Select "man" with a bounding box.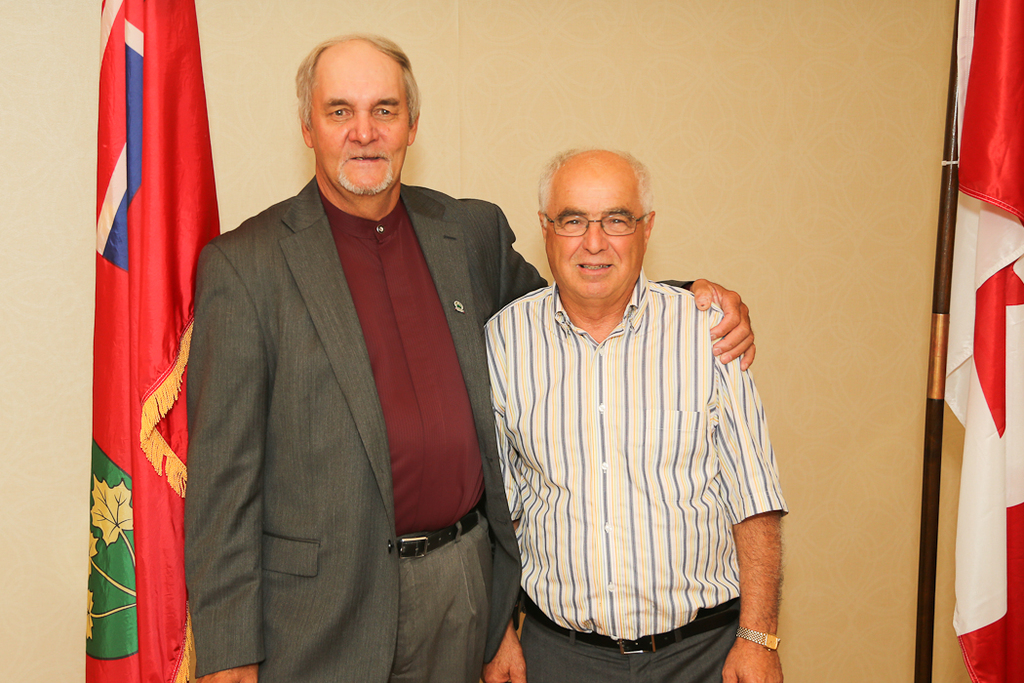
[x1=472, y1=137, x2=795, y2=682].
